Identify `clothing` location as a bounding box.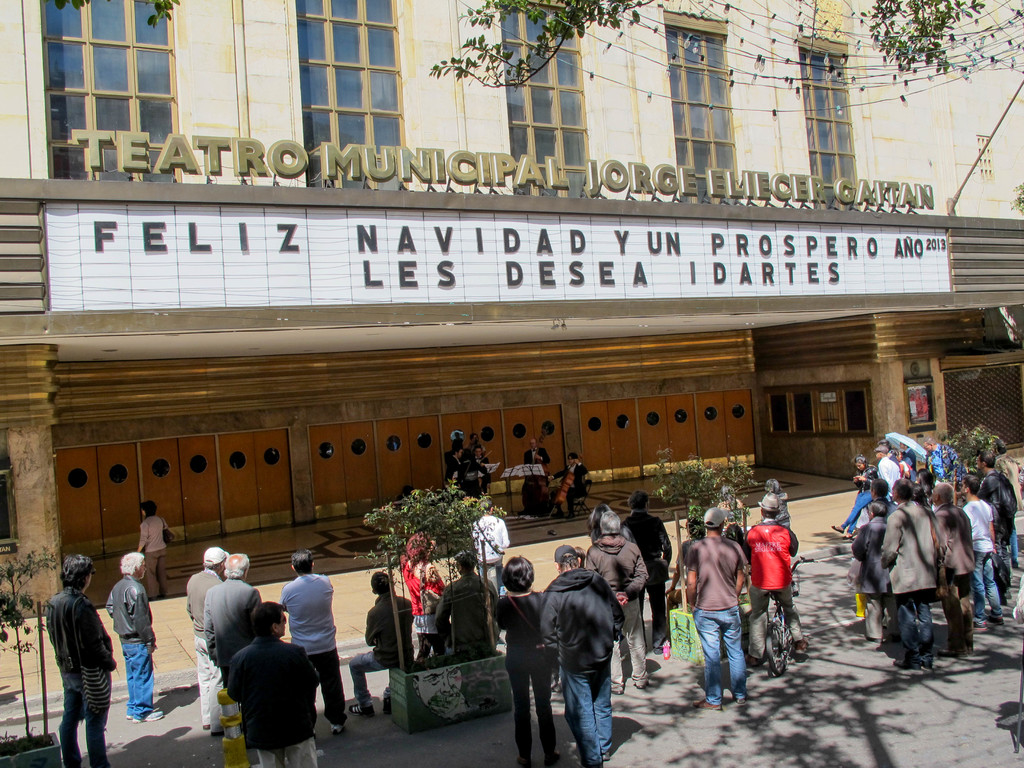
box(442, 454, 458, 488).
